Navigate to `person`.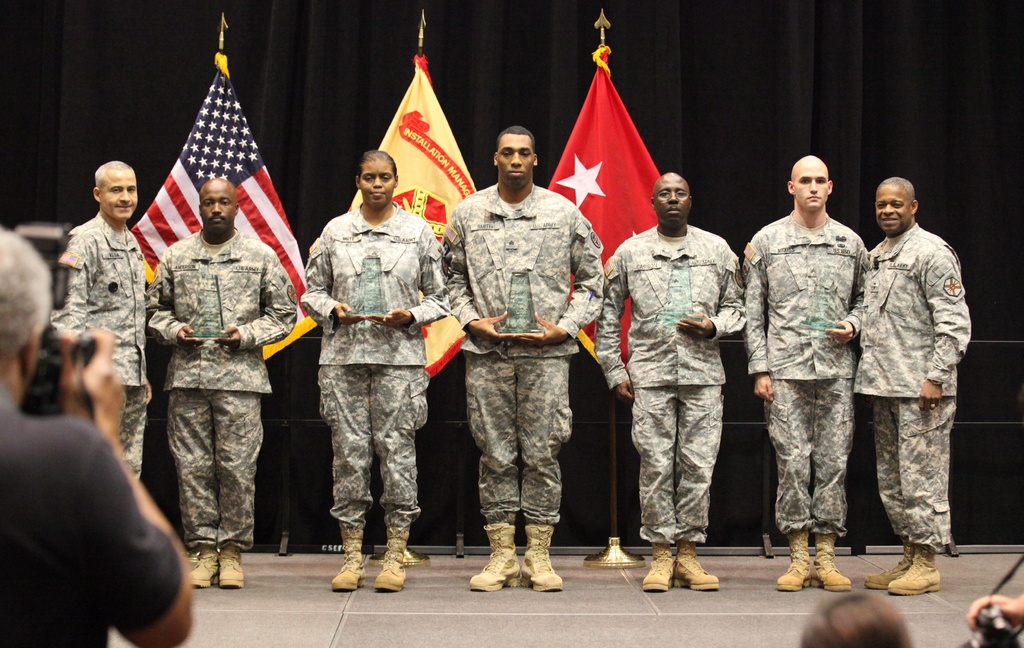
Navigation target: Rect(298, 137, 433, 599).
